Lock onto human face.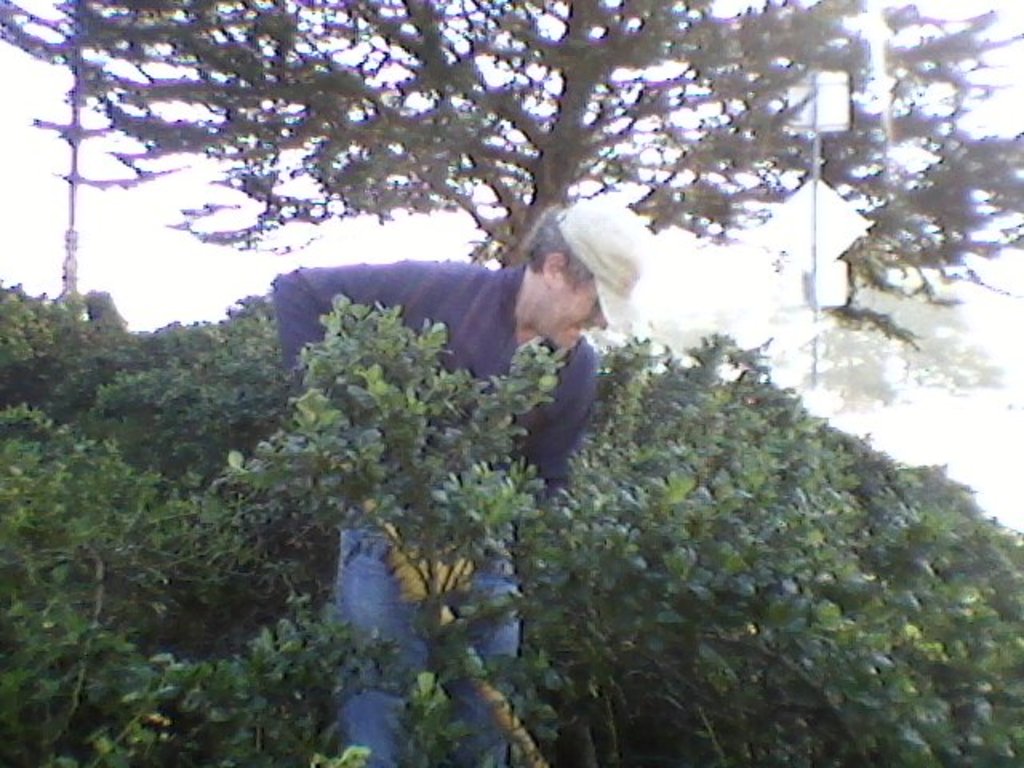
Locked: (538,270,613,347).
